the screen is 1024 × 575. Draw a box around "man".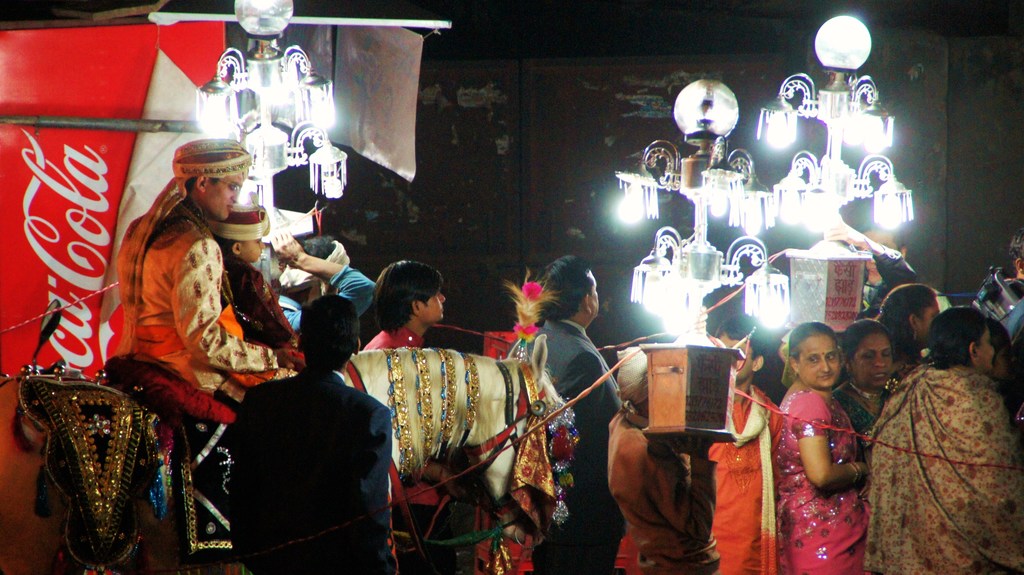
{"left": 195, "top": 282, "right": 396, "bottom": 558}.
